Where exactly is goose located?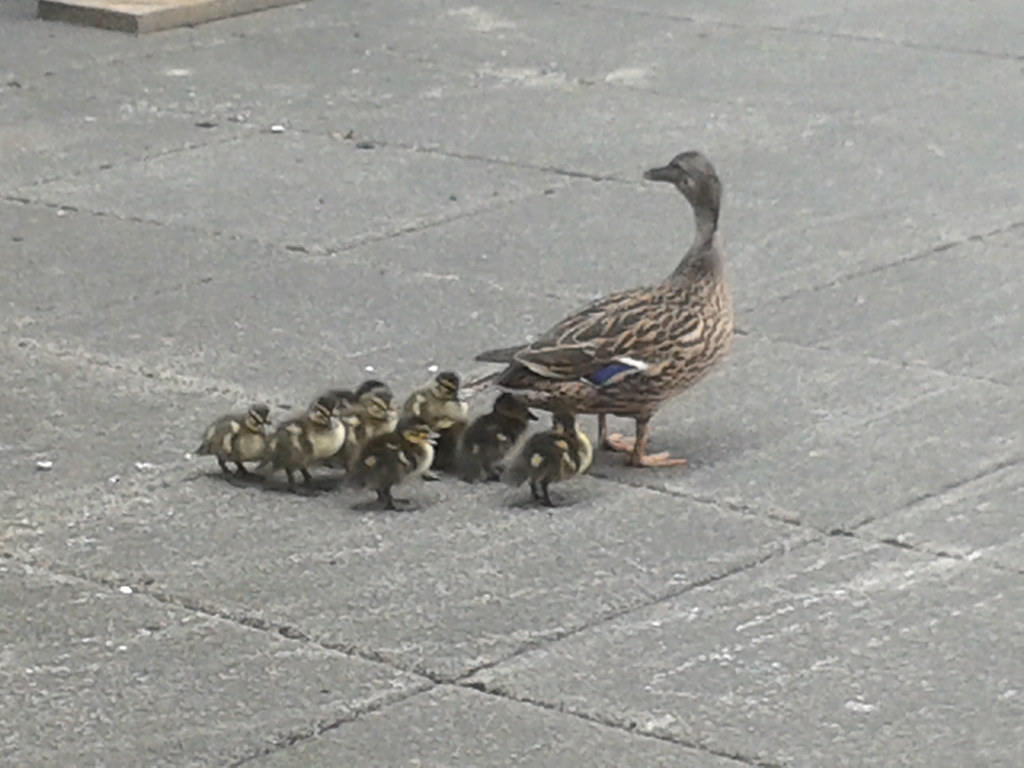
Its bounding box is detection(256, 388, 365, 490).
